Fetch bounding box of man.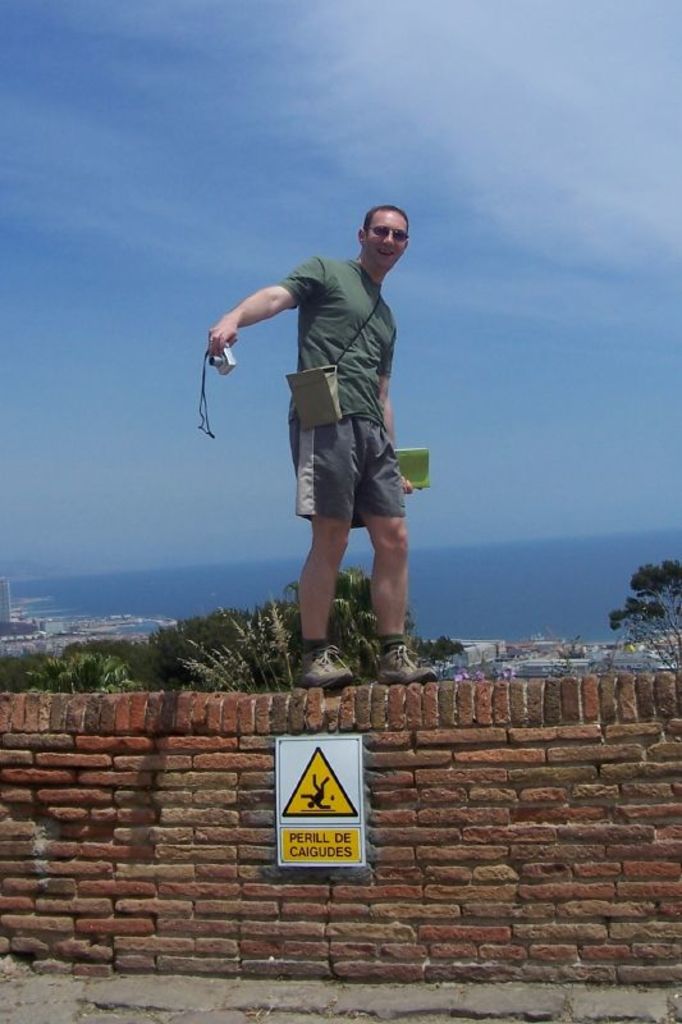
Bbox: locate(218, 207, 432, 669).
